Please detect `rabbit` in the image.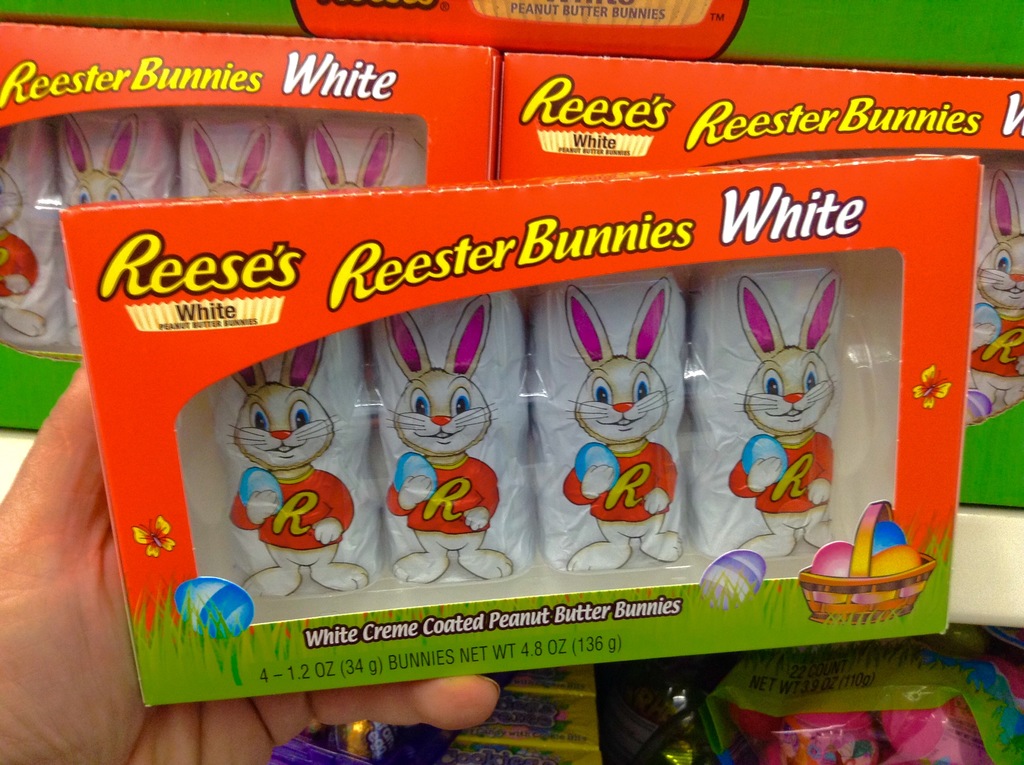
<bbox>380, 293, 514, 584</bbox>.
